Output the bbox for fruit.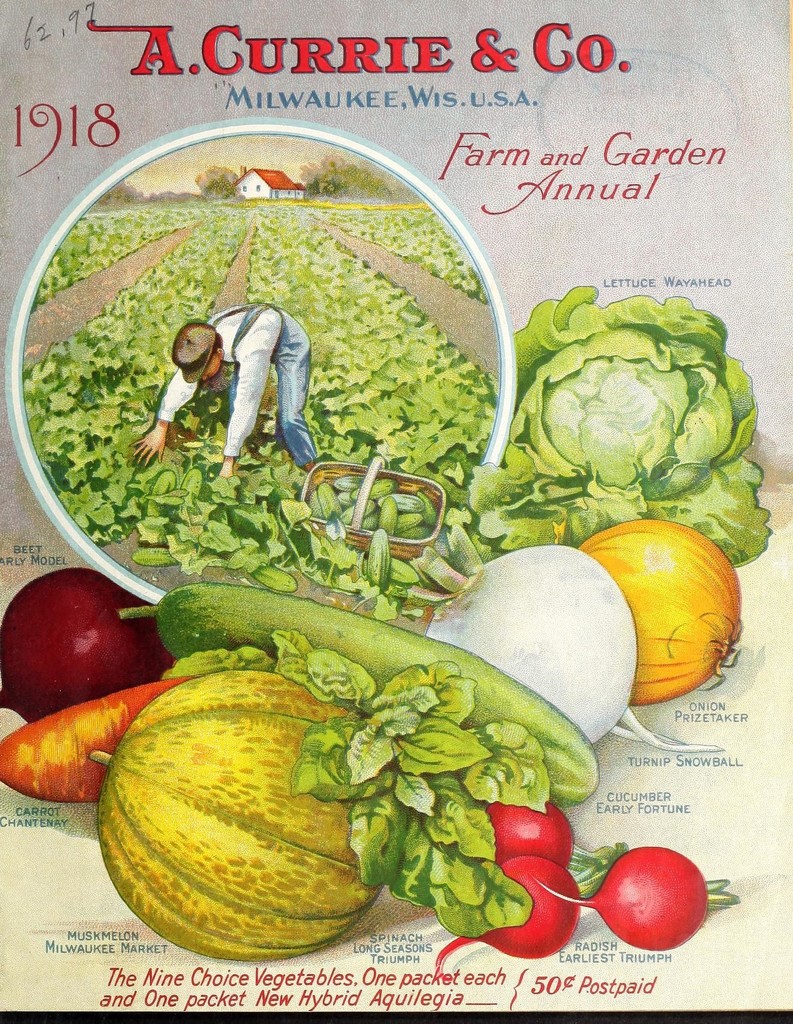
bbox=(0, 568, 179, 724).
